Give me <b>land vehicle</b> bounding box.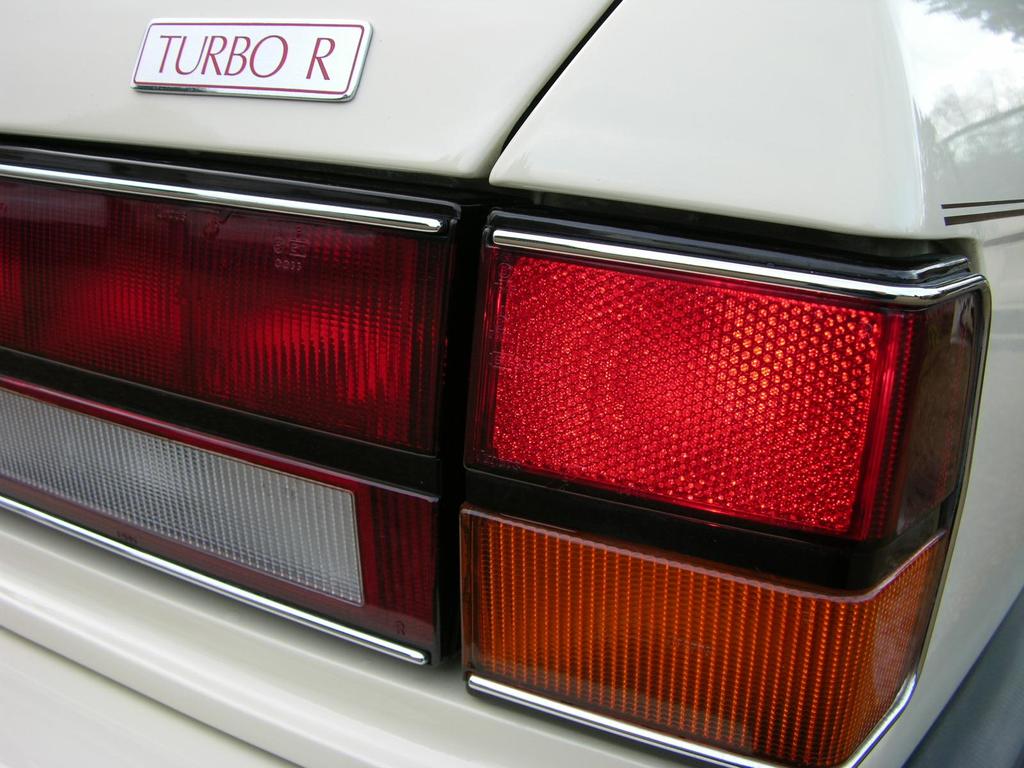
box=[0, 0, 1023, 767].
